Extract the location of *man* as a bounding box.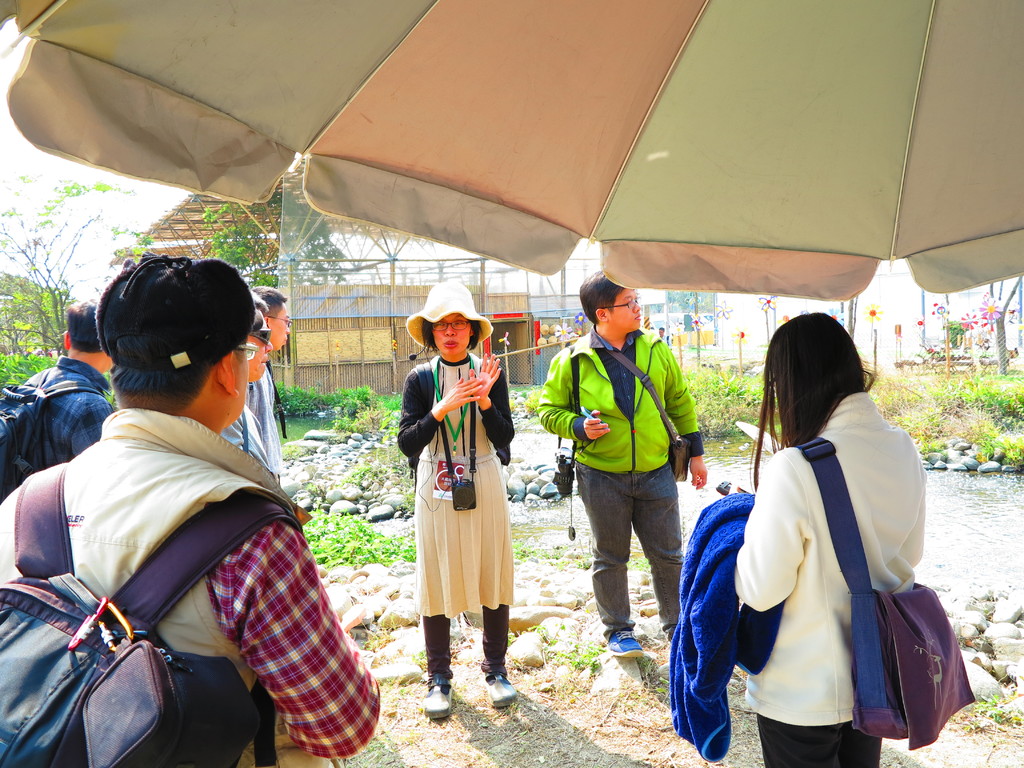
(x1=1, y1=306, x2=115, y2=491).
